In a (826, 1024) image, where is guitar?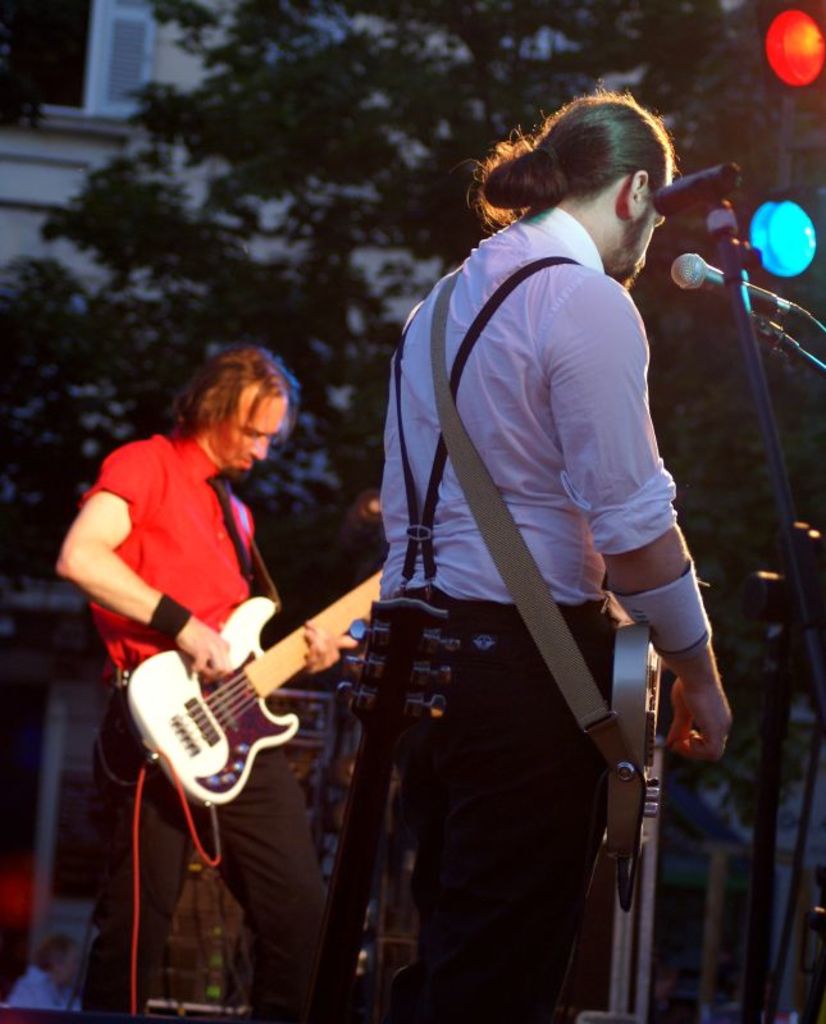
bbox=[610, 618, 668, 865].
